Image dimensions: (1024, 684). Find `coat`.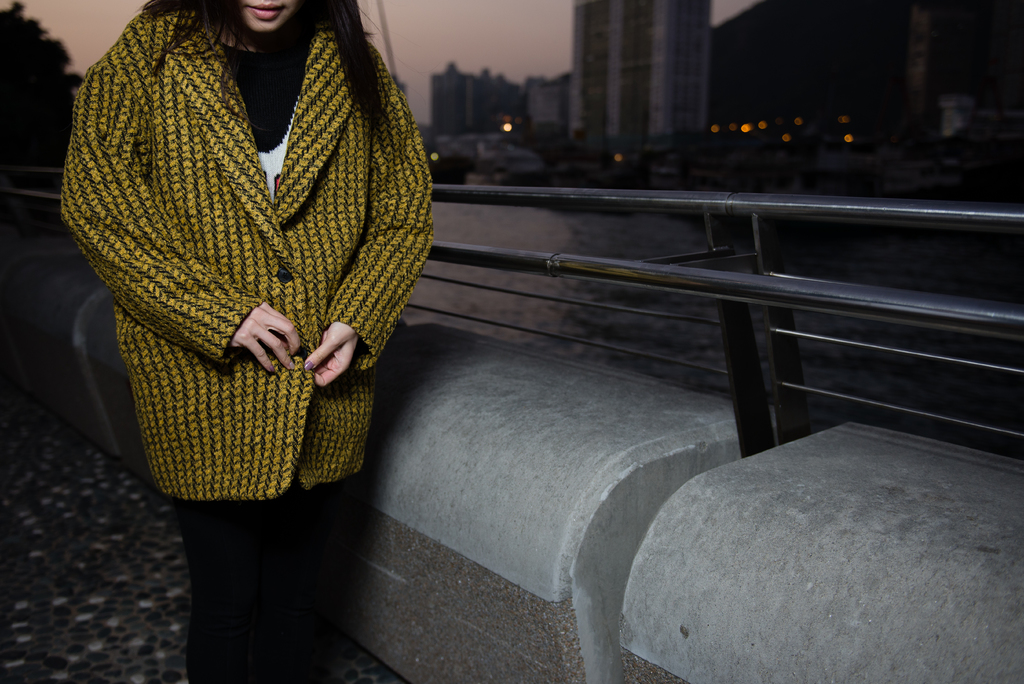
bbox=[62, 0, 419, 535].
